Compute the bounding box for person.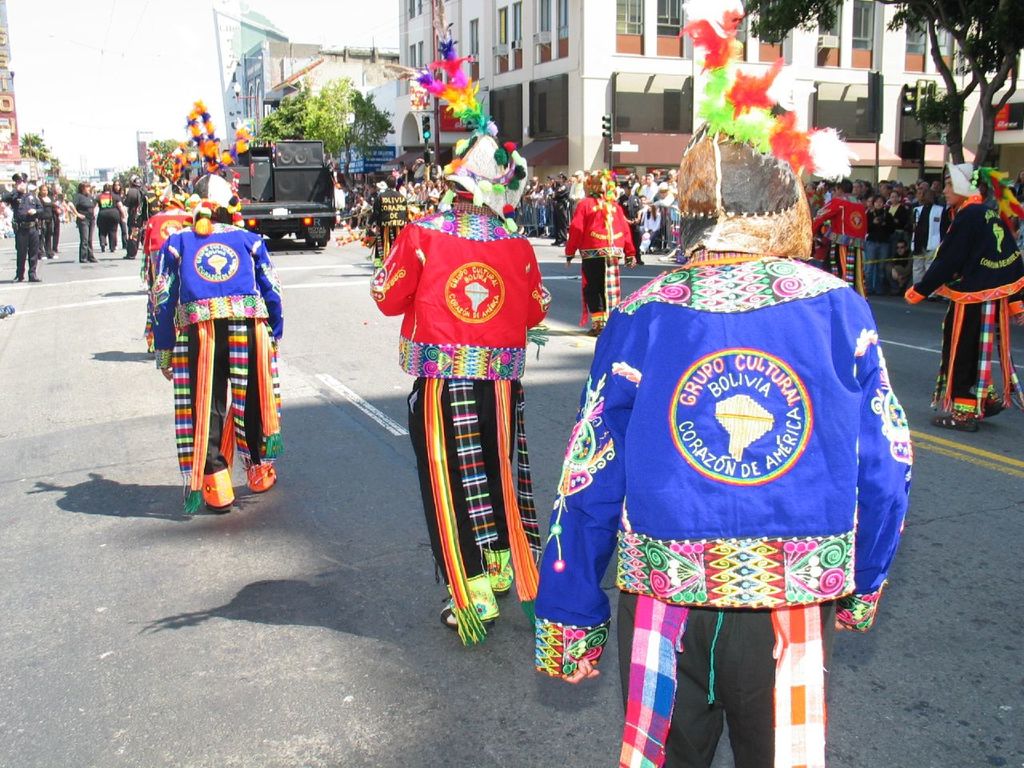
box=[554, 166, 590, 210].
